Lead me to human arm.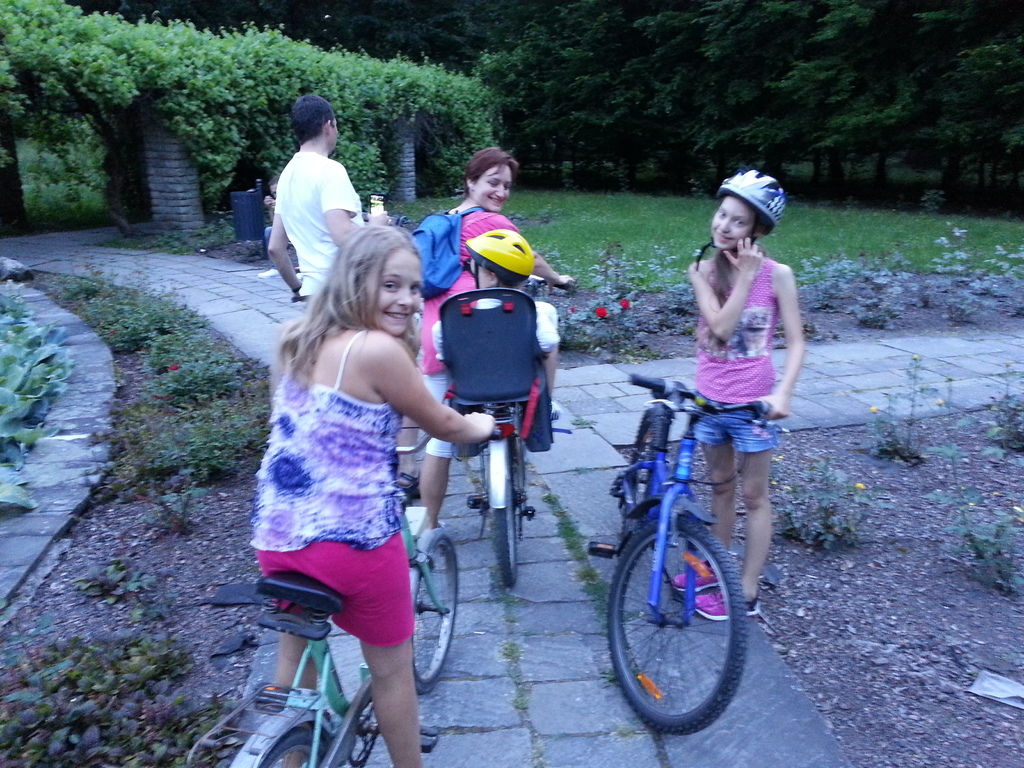
Lead to box(765, 258, 819, 426).
